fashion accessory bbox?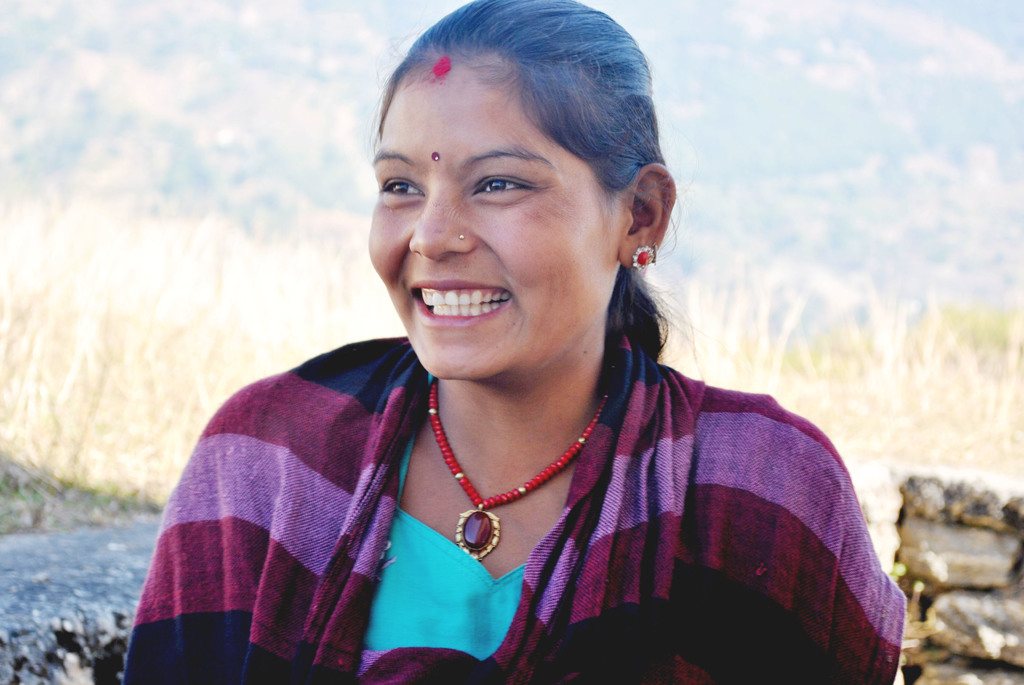
<bbox>459, 232, 469, 244</bbox>
